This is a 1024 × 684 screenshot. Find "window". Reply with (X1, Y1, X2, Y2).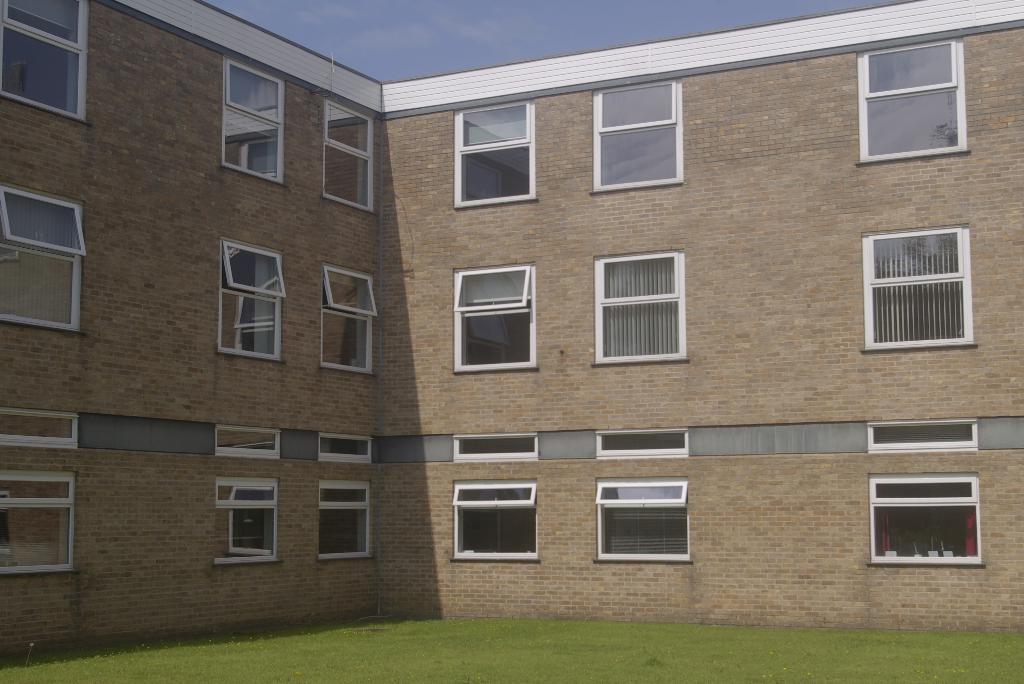
(871, 231, 973, 362).
